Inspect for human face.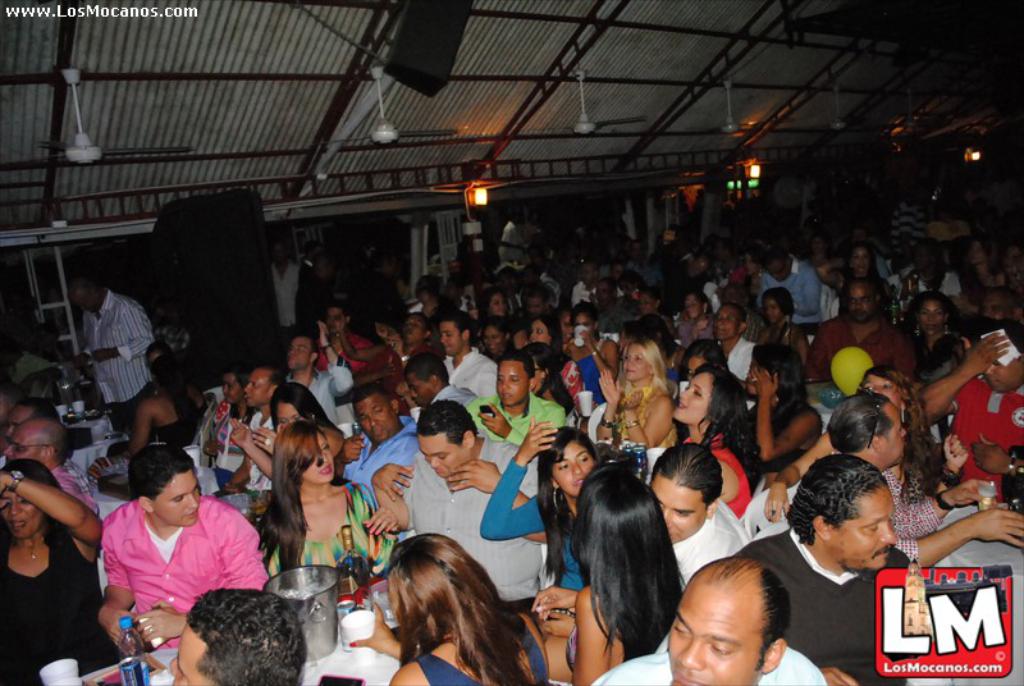
Inspection: left=611, top=266, right=626, bottom=278.
